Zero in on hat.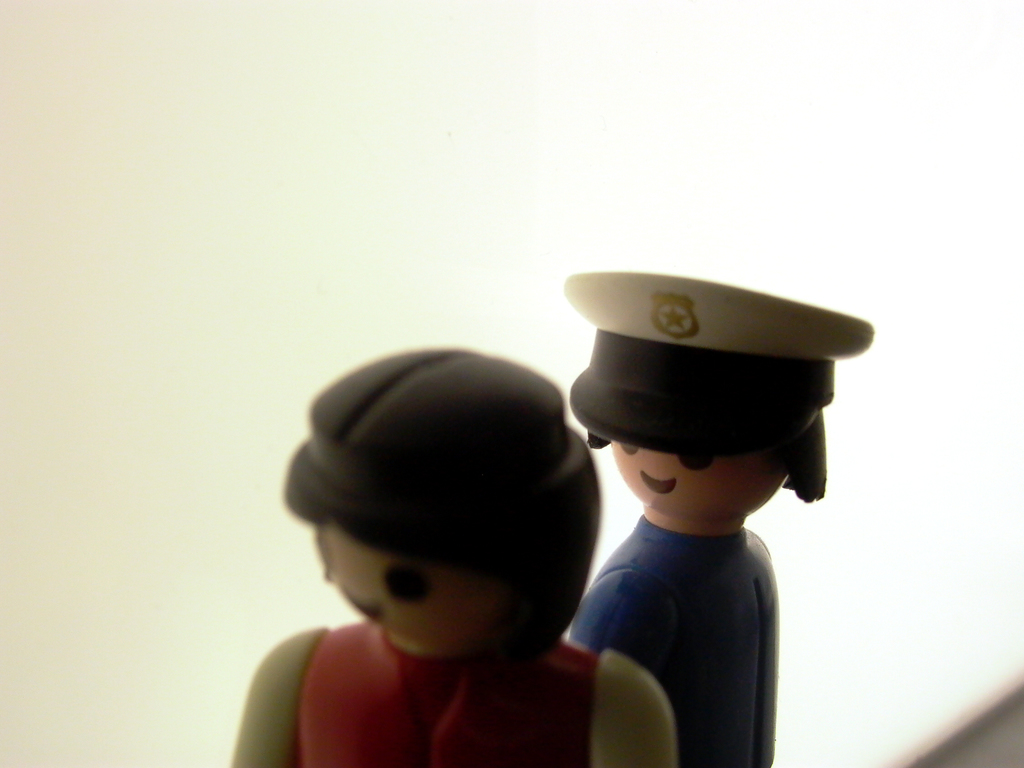
Zeroed in: crop(559, 269, 876, 454).
